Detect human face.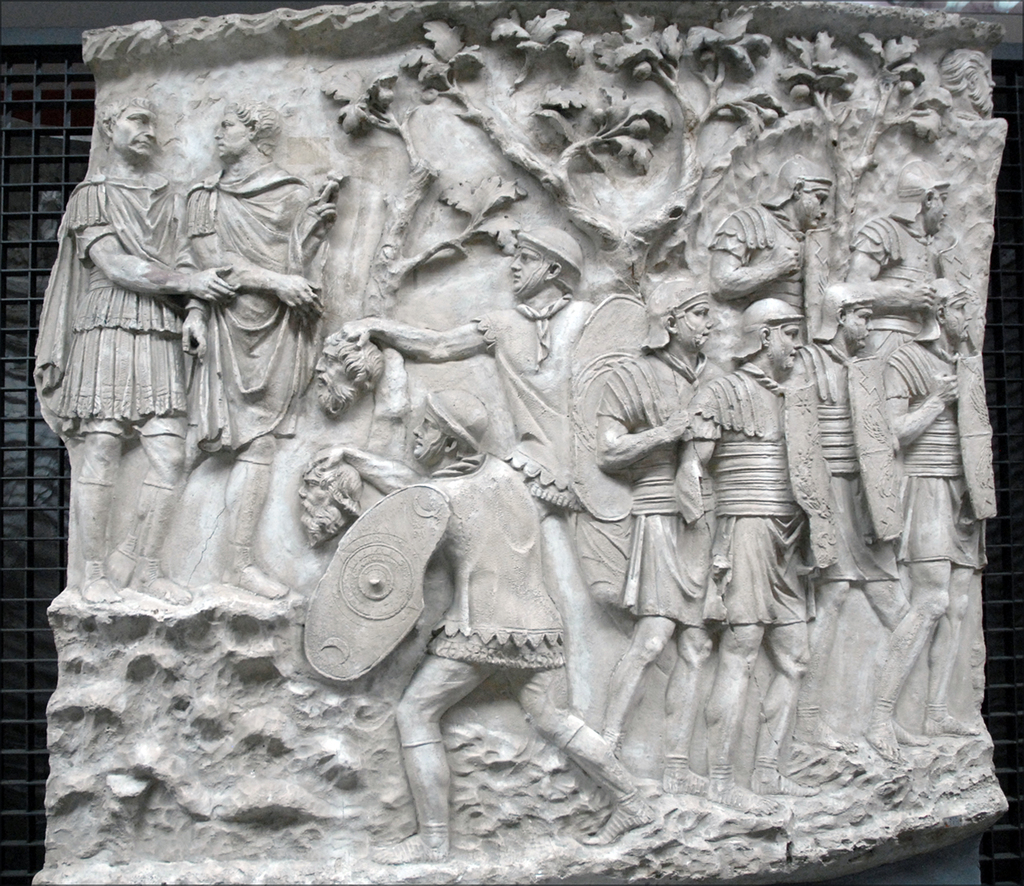
Detected at detection(771, 318, 805, 367).
